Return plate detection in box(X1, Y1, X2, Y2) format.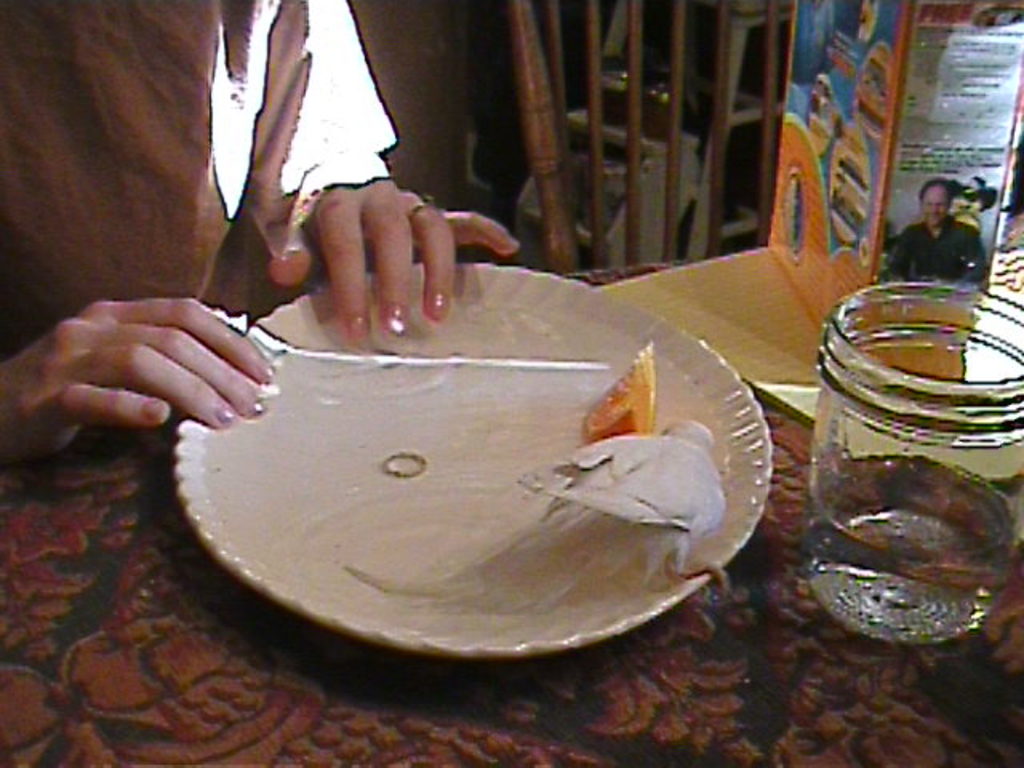
box(139, 270, 797, 653).
